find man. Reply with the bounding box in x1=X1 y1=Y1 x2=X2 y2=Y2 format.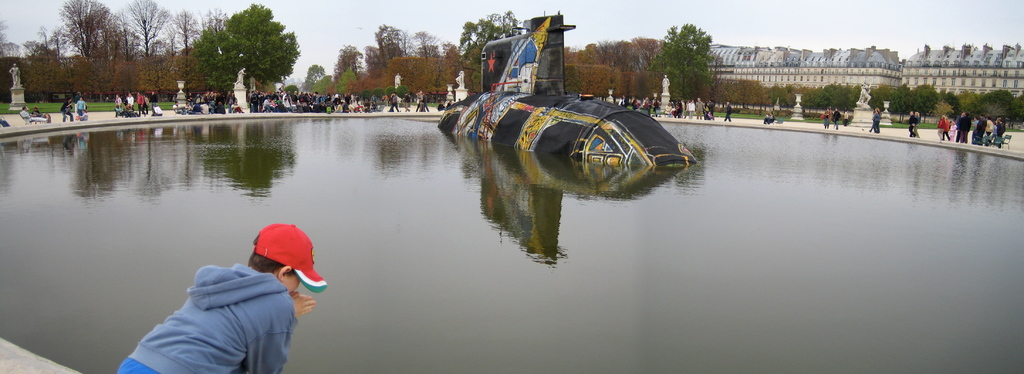
x1=976 y1=115 x2=988 y2=142.
